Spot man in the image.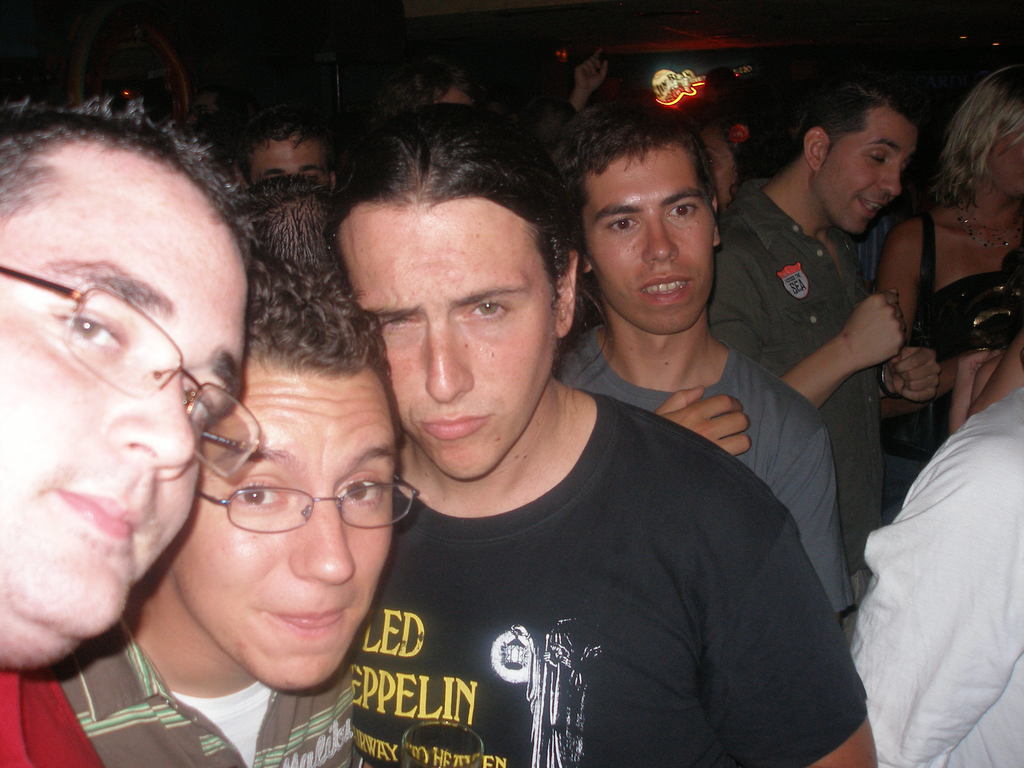
man found at rect(330, 104, 877, 767).
